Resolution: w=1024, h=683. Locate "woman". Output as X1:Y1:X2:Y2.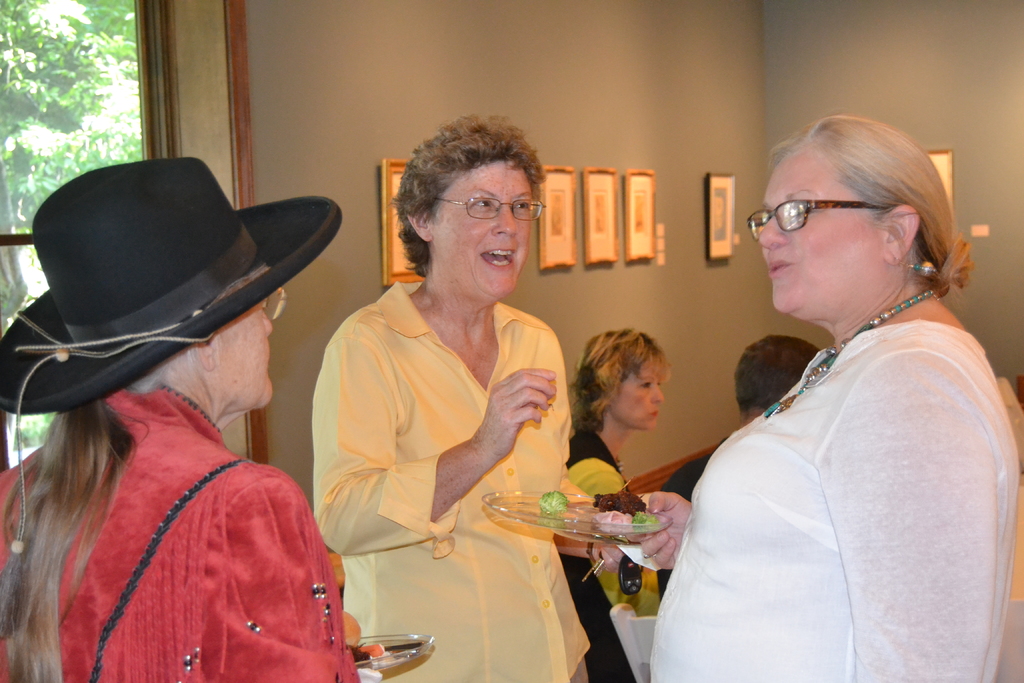
0:154:359:682.
